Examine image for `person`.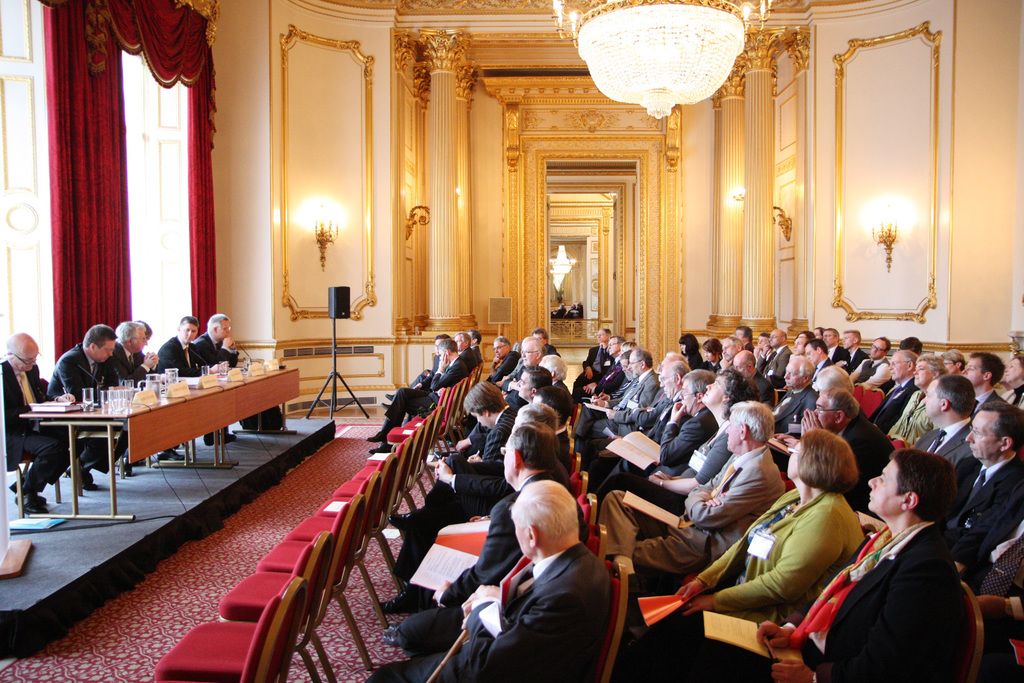
Examination result: 808 340 843 366.
